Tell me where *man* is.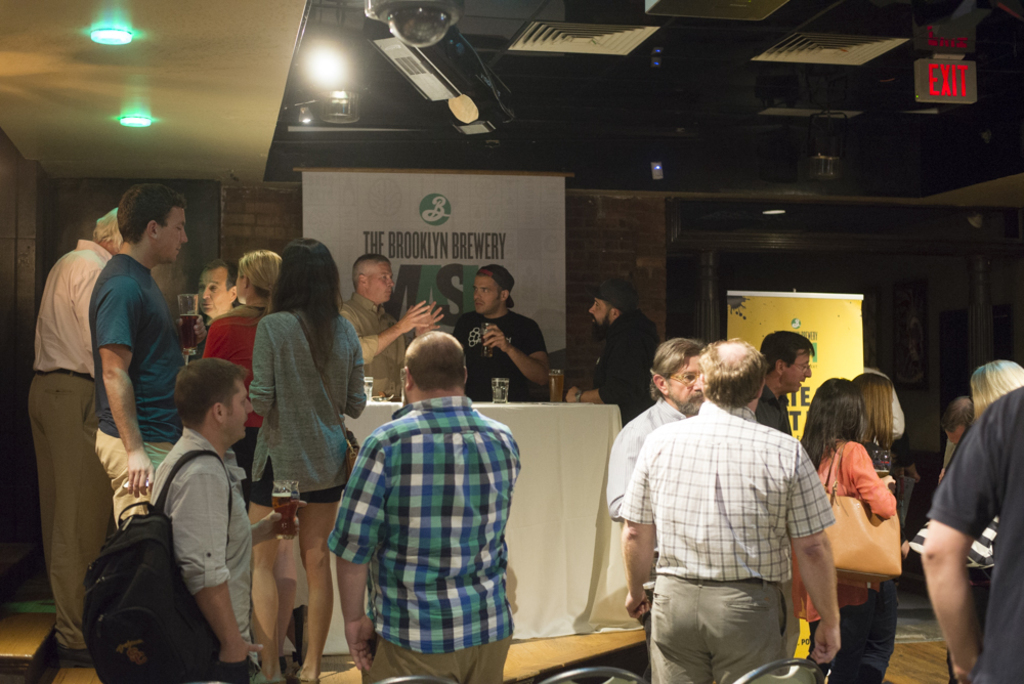
*man* is at box(335, 252, 444, 401).
